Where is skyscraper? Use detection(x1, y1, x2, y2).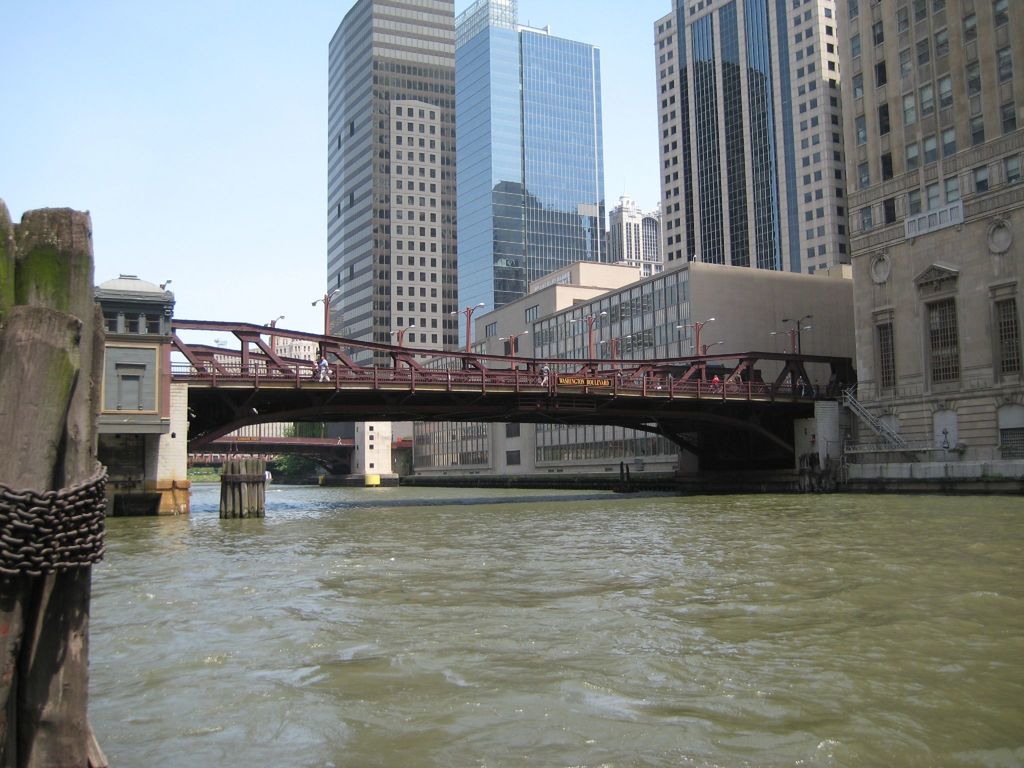
detection(652, 0, 849, 283).
